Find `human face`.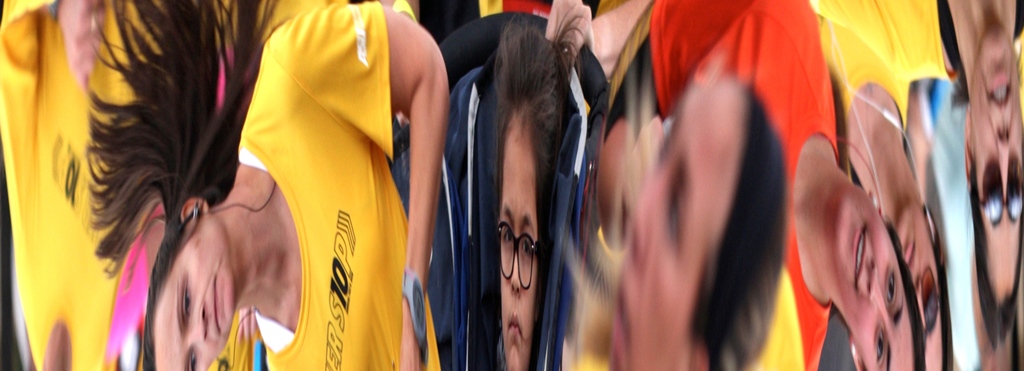
(left=834, top=189, right=917, bottom=370).
